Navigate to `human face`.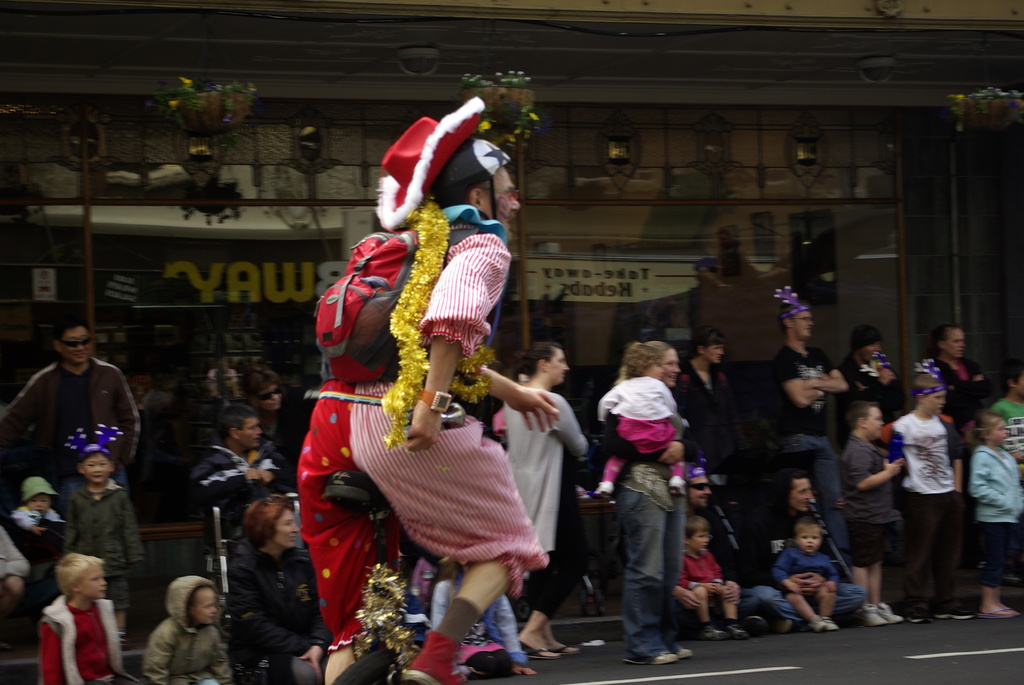
Navigation target: pyautogui.locateOnScreen(865, 405, 884, 438).
